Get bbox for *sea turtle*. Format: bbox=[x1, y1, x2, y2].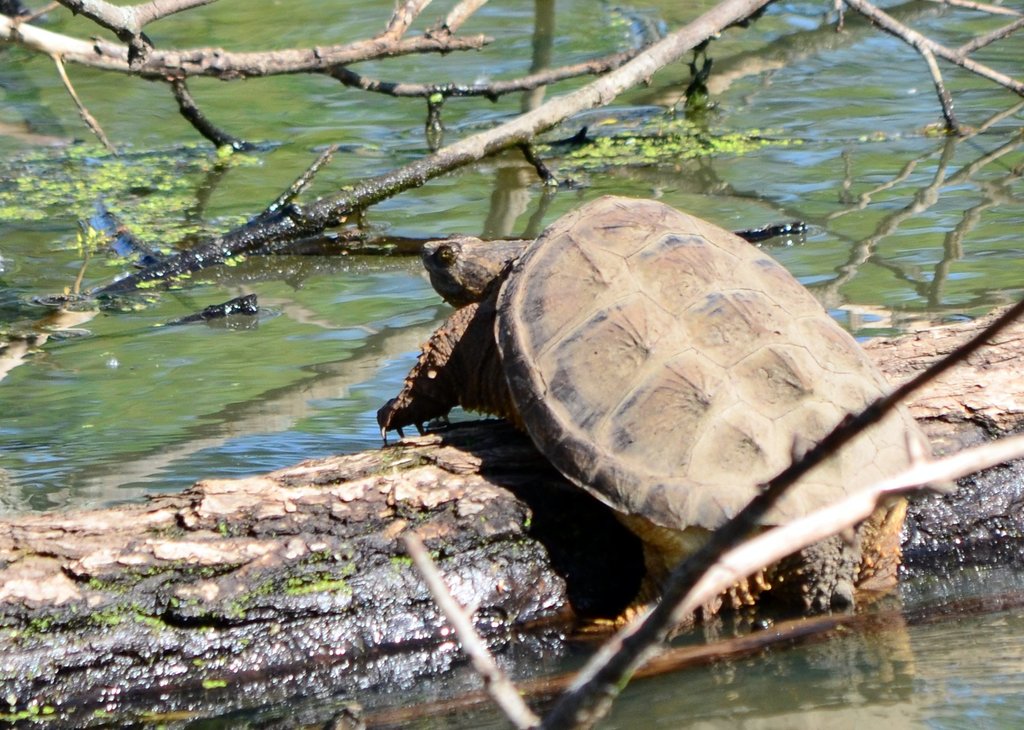
bbox=[364, 191, 932, 648].
